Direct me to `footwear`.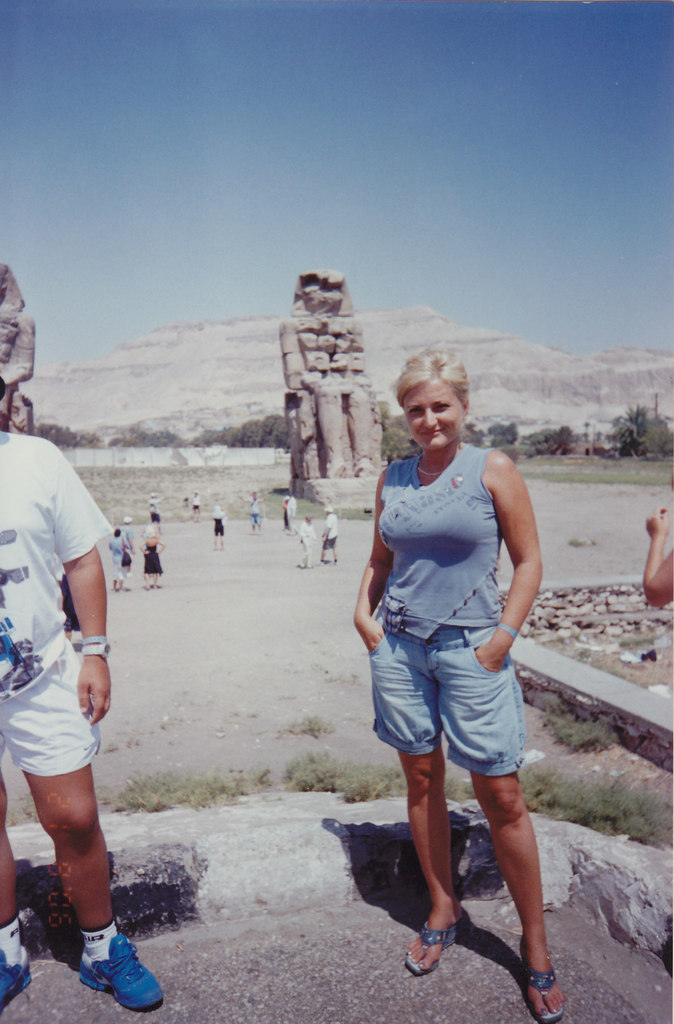
Direction: [x1=0, y1=944, x2=34, y2=1009].
